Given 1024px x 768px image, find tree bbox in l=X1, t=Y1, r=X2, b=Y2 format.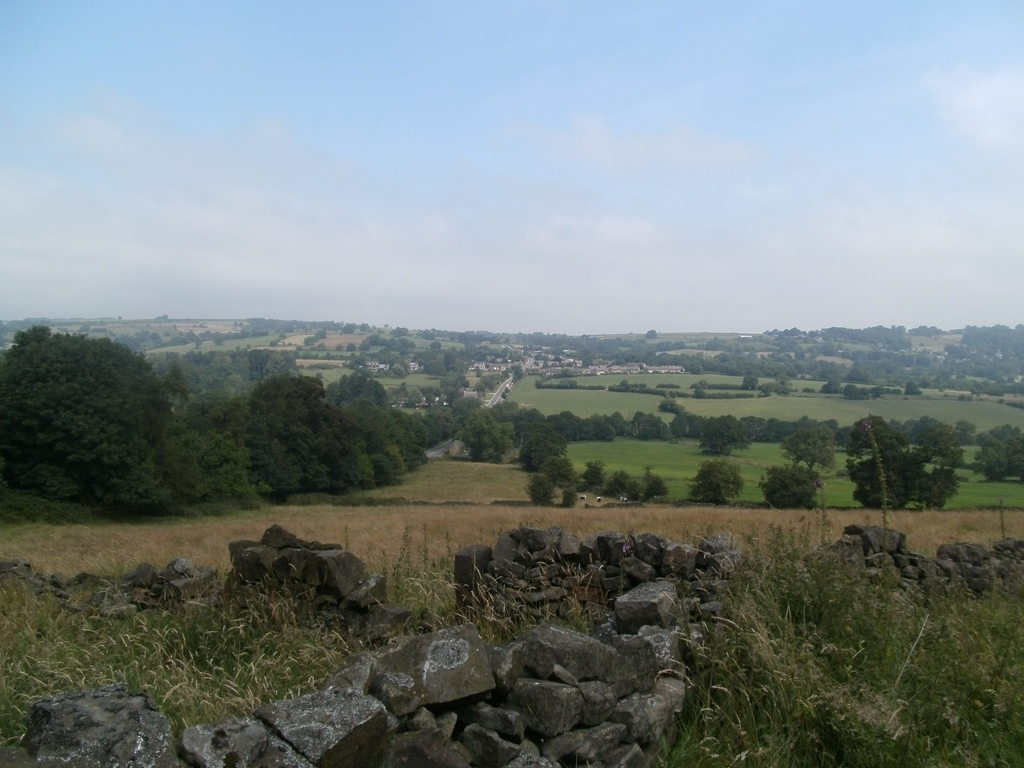
l=760, t=466, r=826, b=515.
